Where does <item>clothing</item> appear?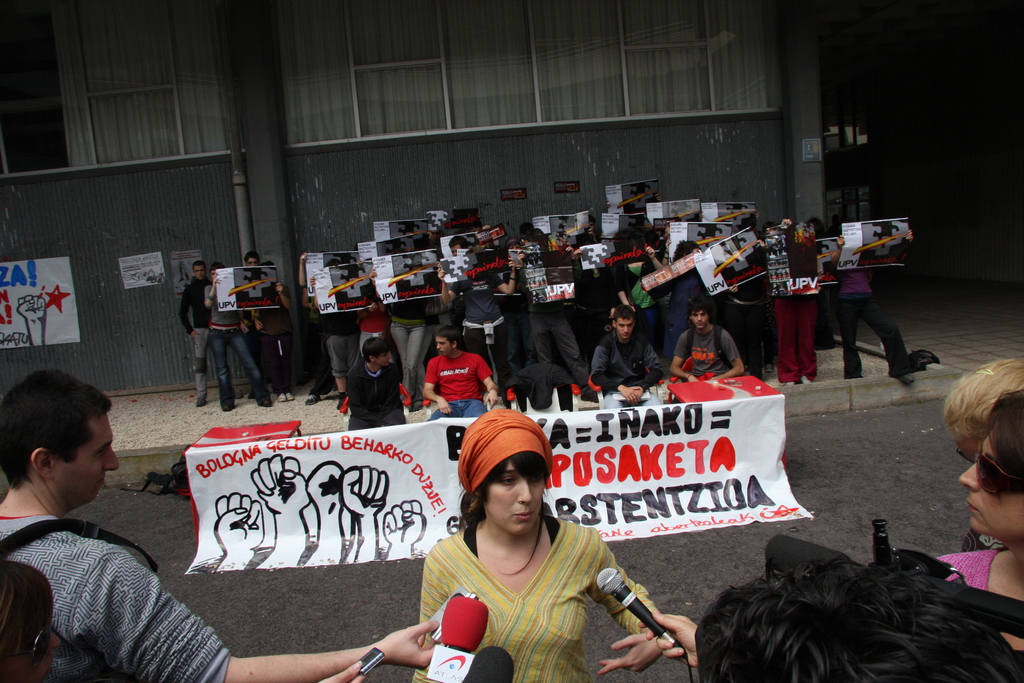
Appears at Rect(844, 289, 915, 374).
